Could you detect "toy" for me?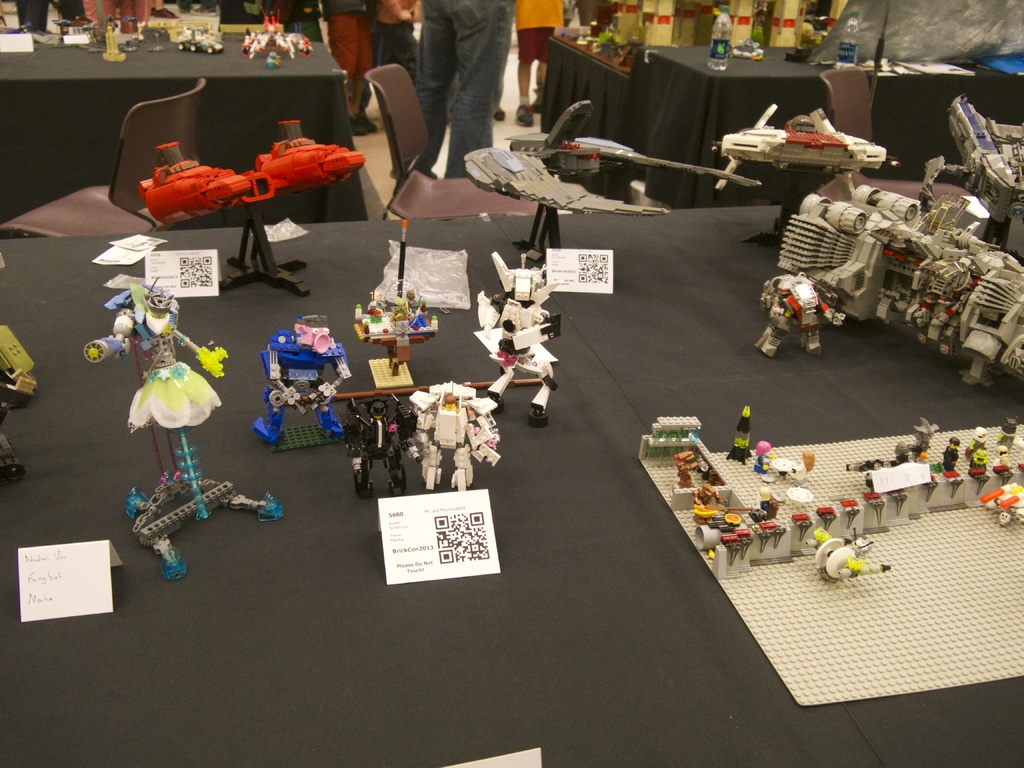
Detection result: {"left": 0, "top": 324, "right": 36, "bottom": 484}.
